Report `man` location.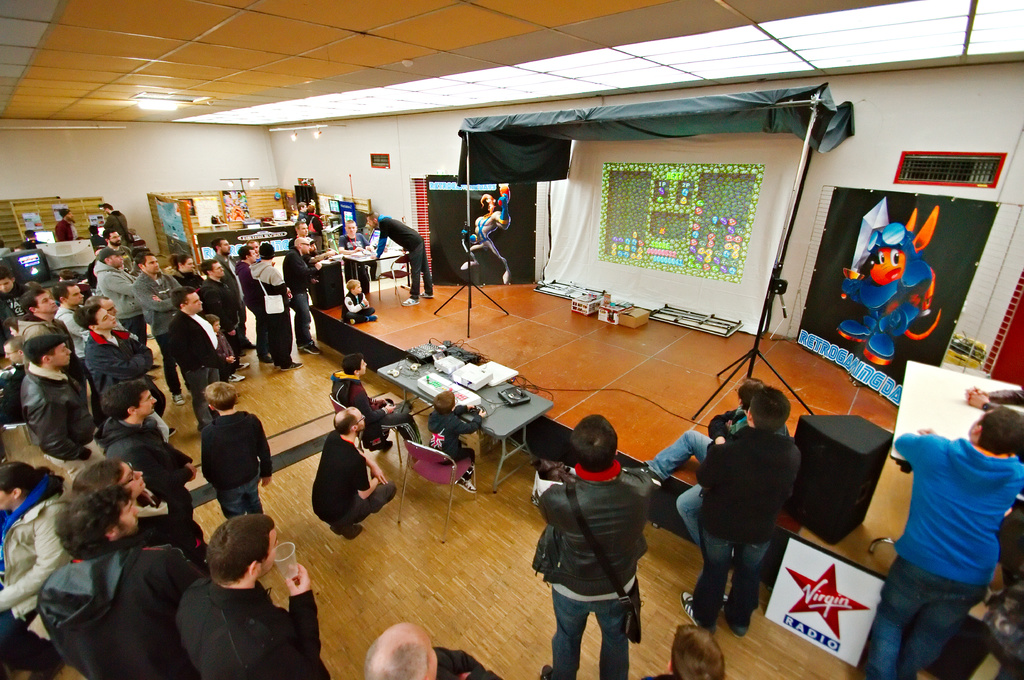
Report: select_region(21, 286, 71, 342).
